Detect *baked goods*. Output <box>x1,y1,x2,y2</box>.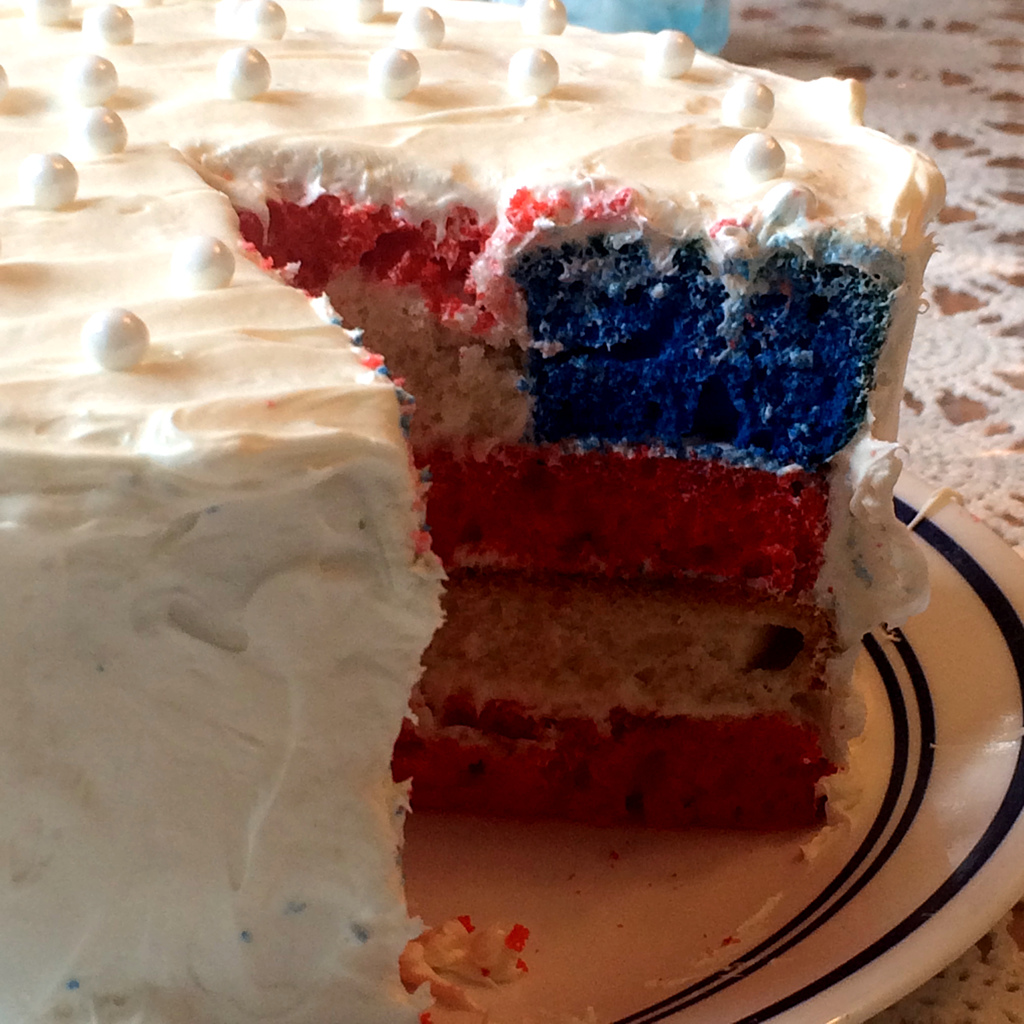
<box>0,0,945,1023</box>.
